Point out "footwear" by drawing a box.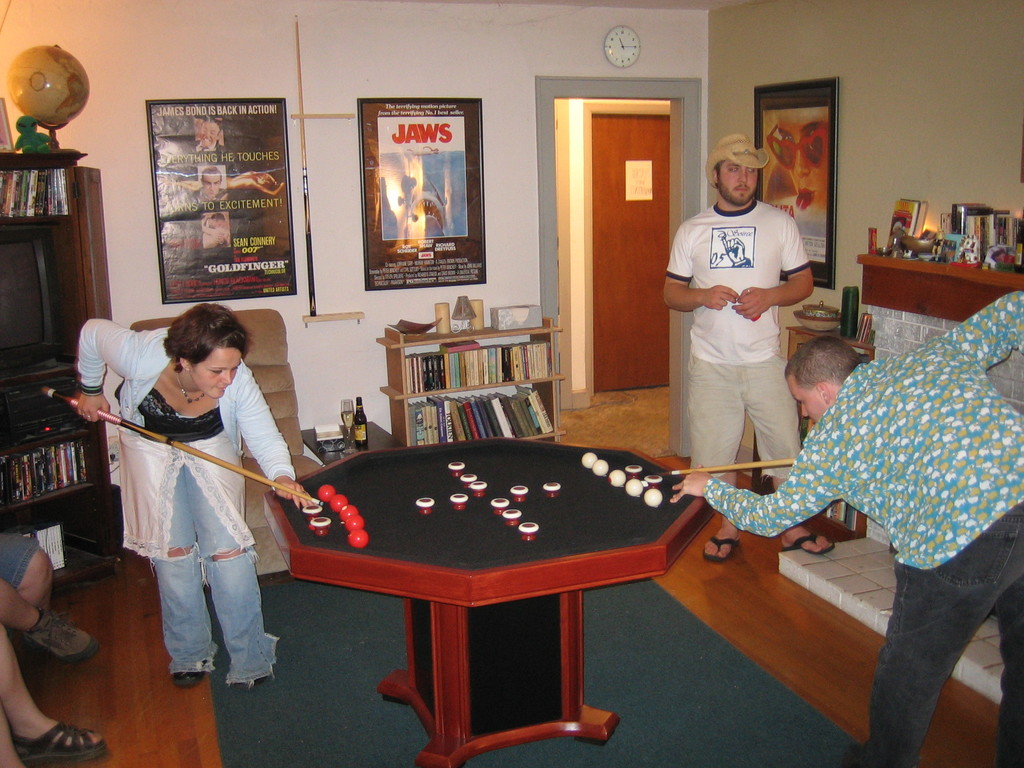
pyautogui.locateOnScreen(27, 611, 92, 662).
